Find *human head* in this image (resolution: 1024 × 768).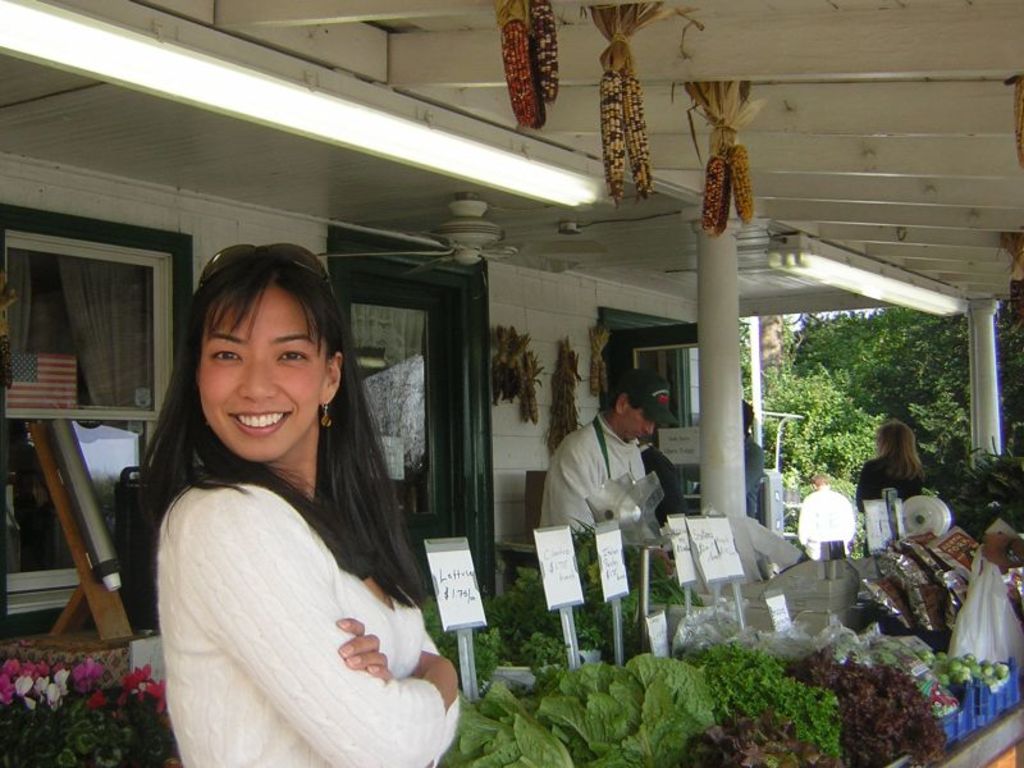
locate(163, 251, 334, 457).
